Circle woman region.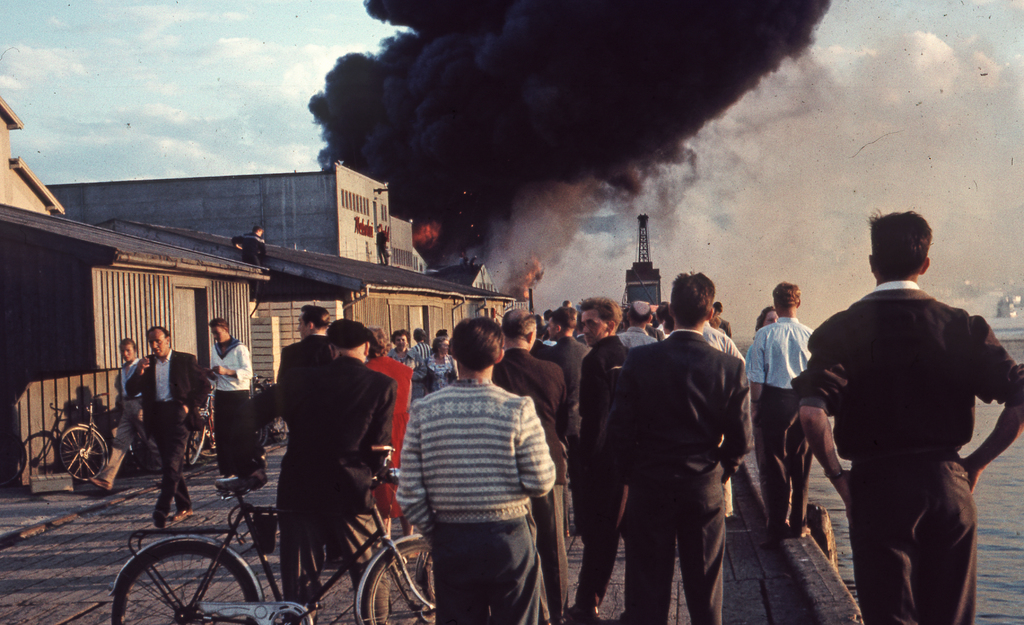
Region: rect(367, 327, 420, 540).
